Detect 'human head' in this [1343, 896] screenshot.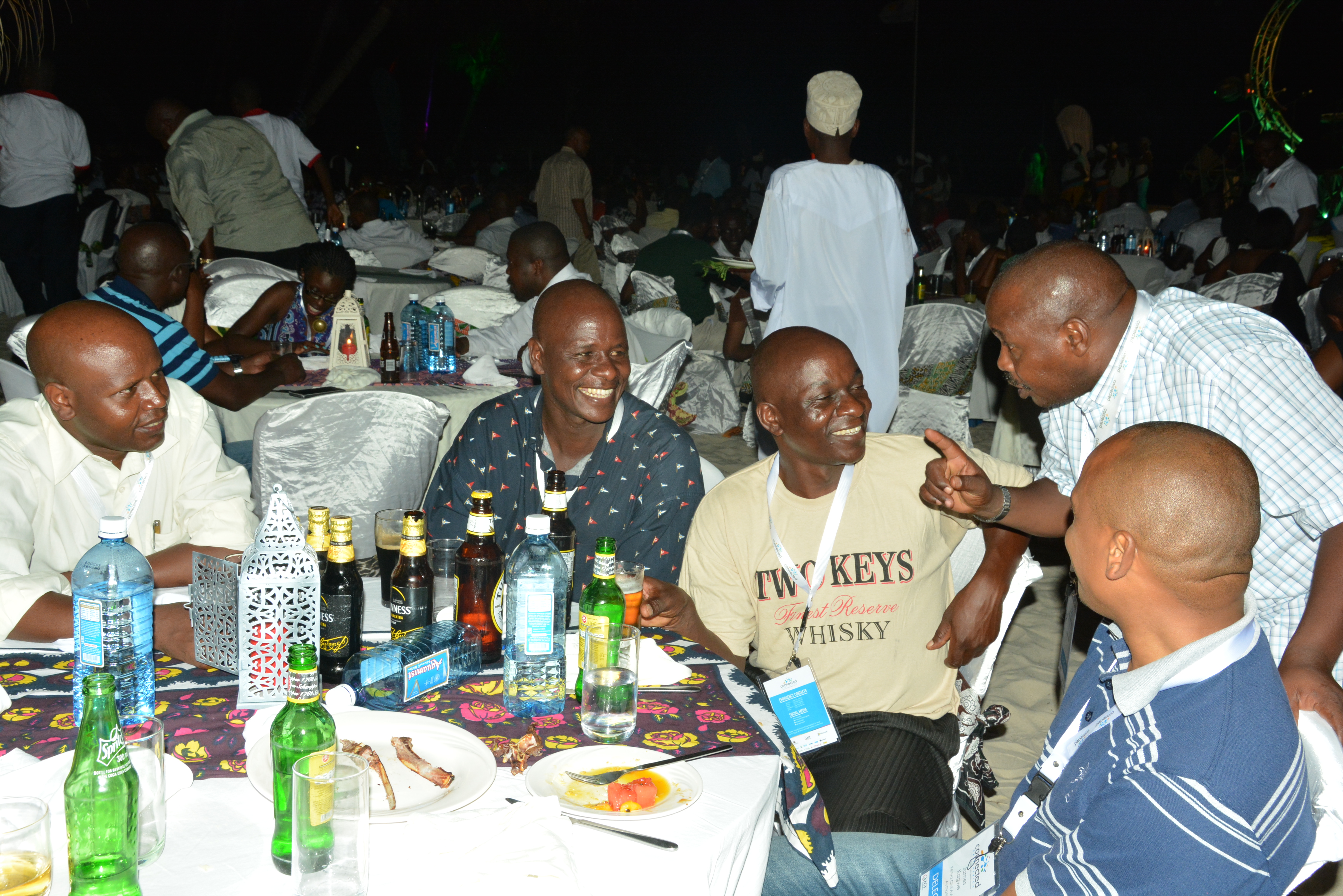
Detection: 294 71 341 122.
